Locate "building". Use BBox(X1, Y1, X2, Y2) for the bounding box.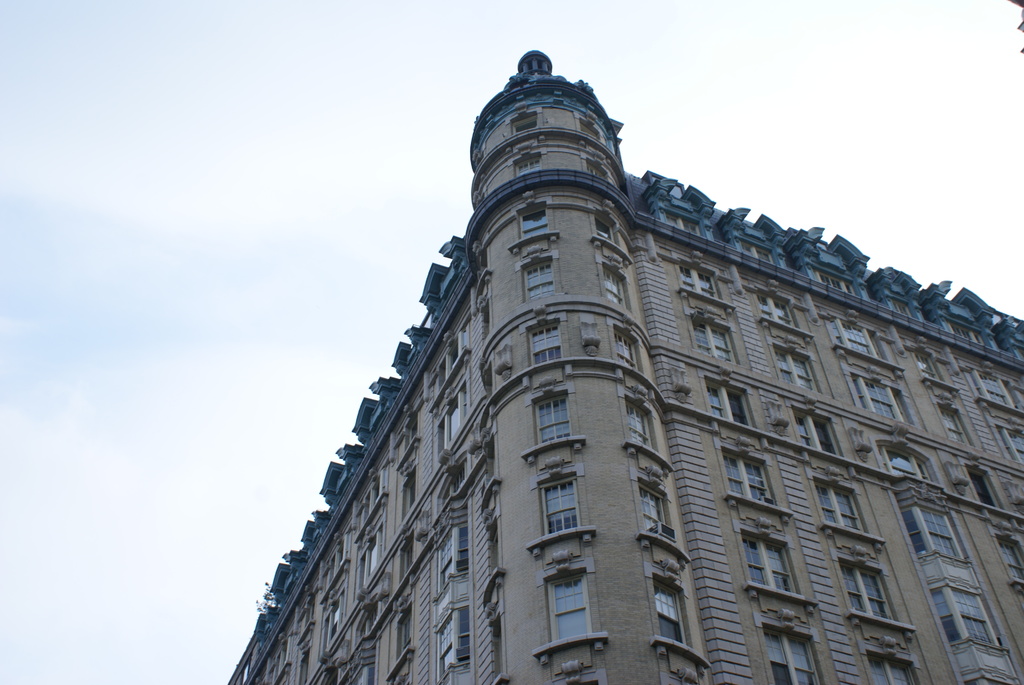
BBox(228, 45, 1023, 684).
